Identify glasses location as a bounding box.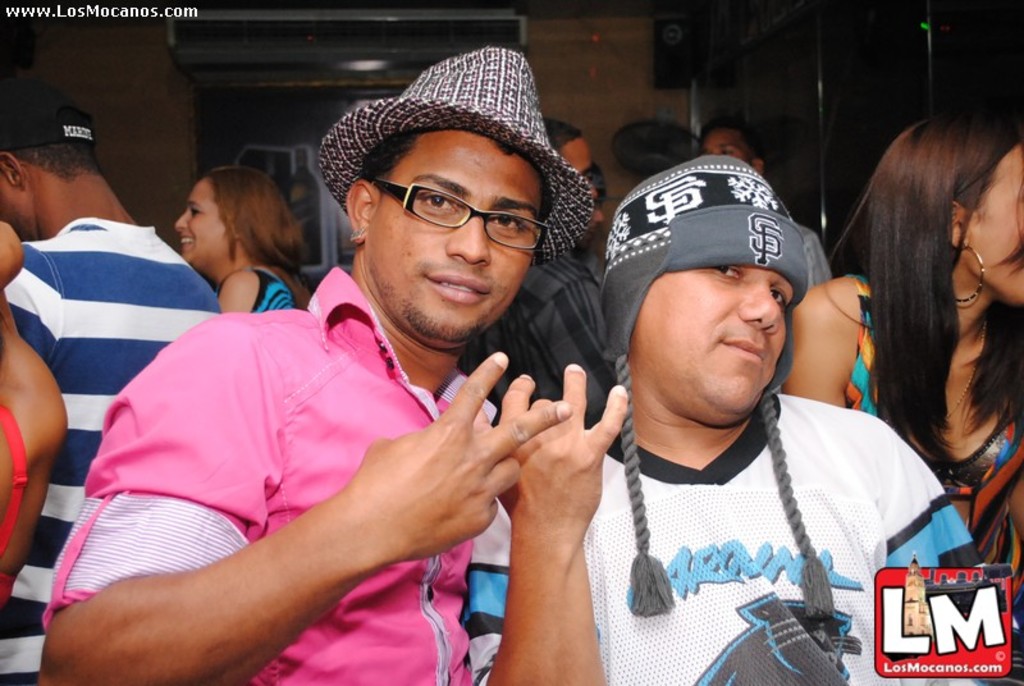
579/170/602/193.
